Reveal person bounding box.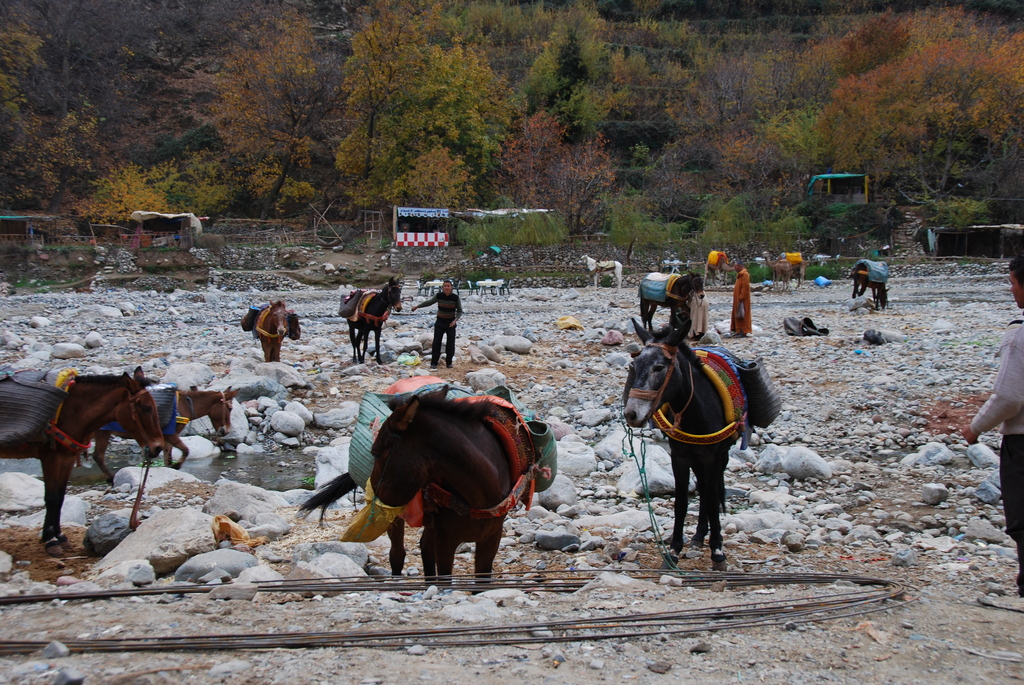
Revealed: locate(960, 255, 1021, 599).
